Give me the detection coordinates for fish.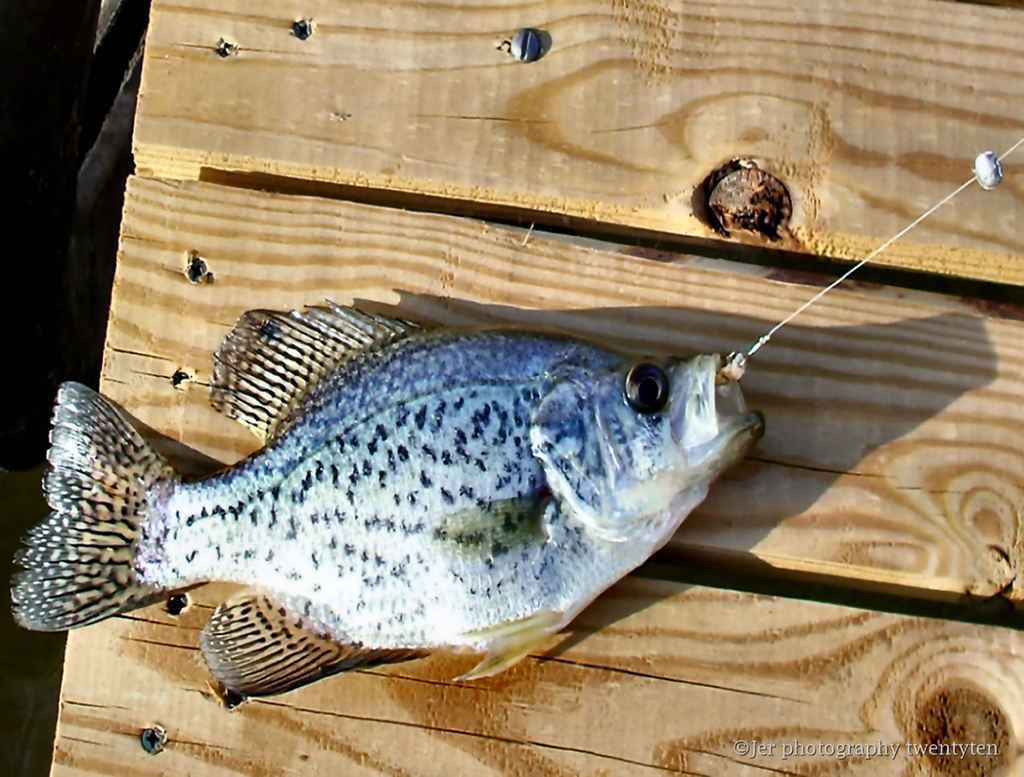
(4,301,767,707).
